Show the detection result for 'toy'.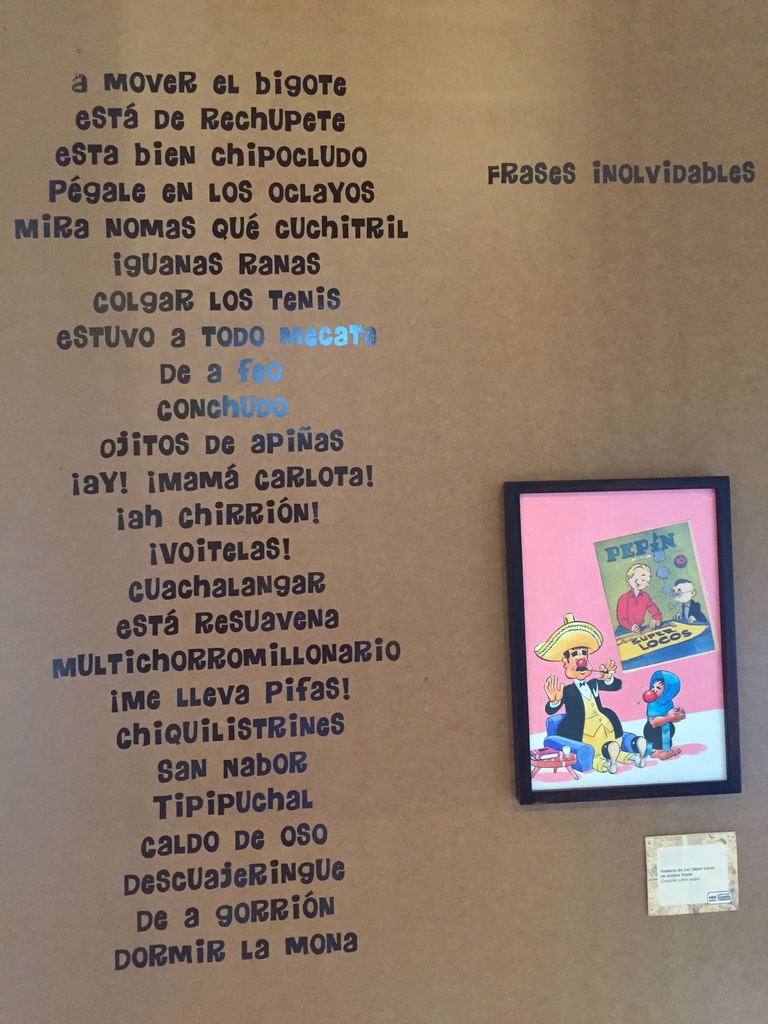
select_region(517, 605, 655, 783).
